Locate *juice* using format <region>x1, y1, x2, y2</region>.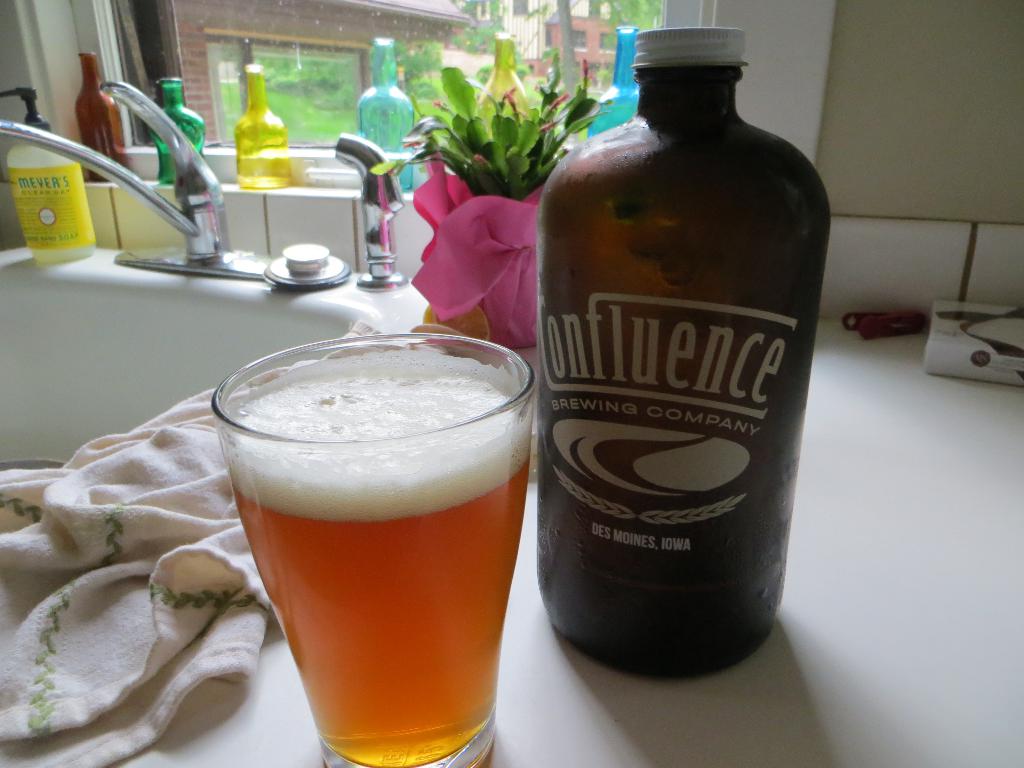
<region>225, 353, 530, 767</region>.
